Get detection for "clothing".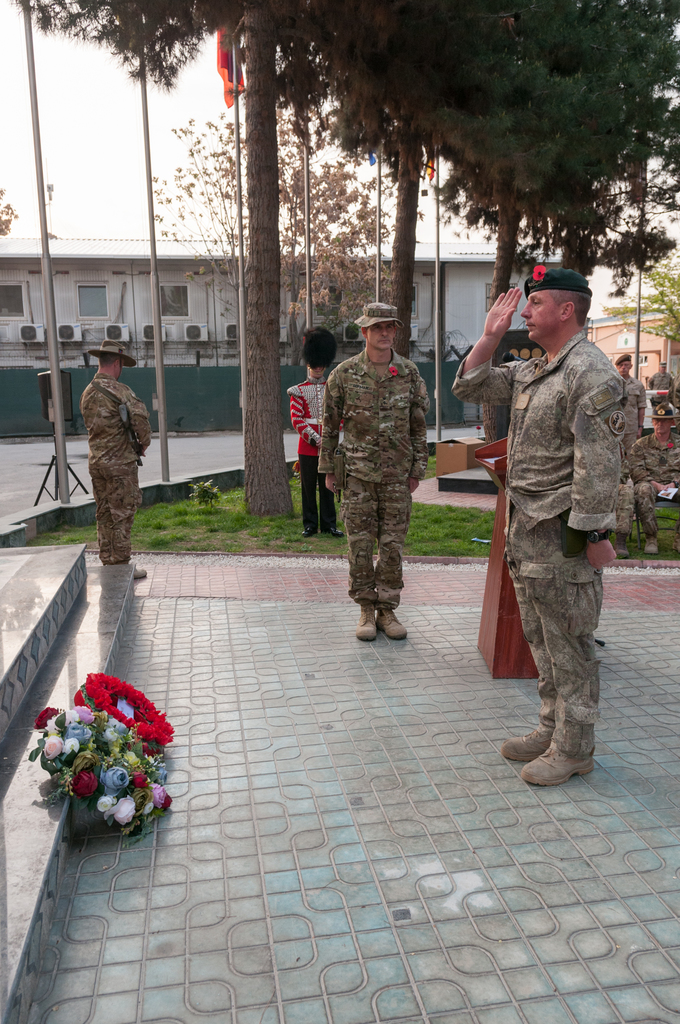
Detection: 317:303:446:624.
